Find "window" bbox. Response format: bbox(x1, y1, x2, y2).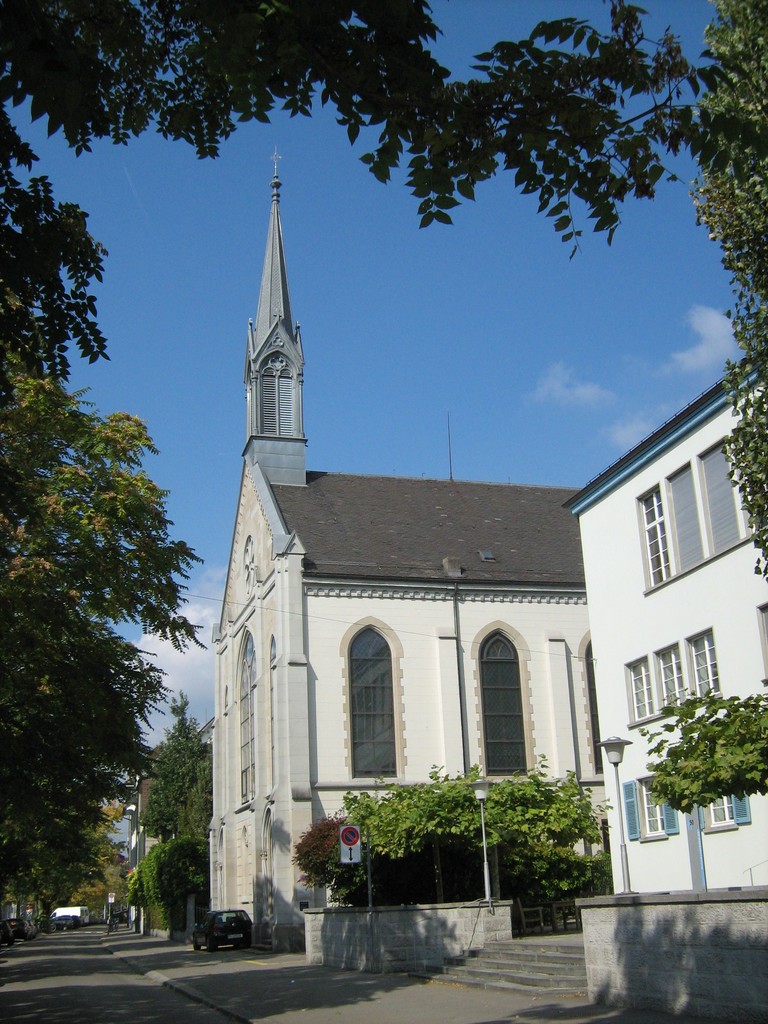
bbox(694, 797, 756, 838).
